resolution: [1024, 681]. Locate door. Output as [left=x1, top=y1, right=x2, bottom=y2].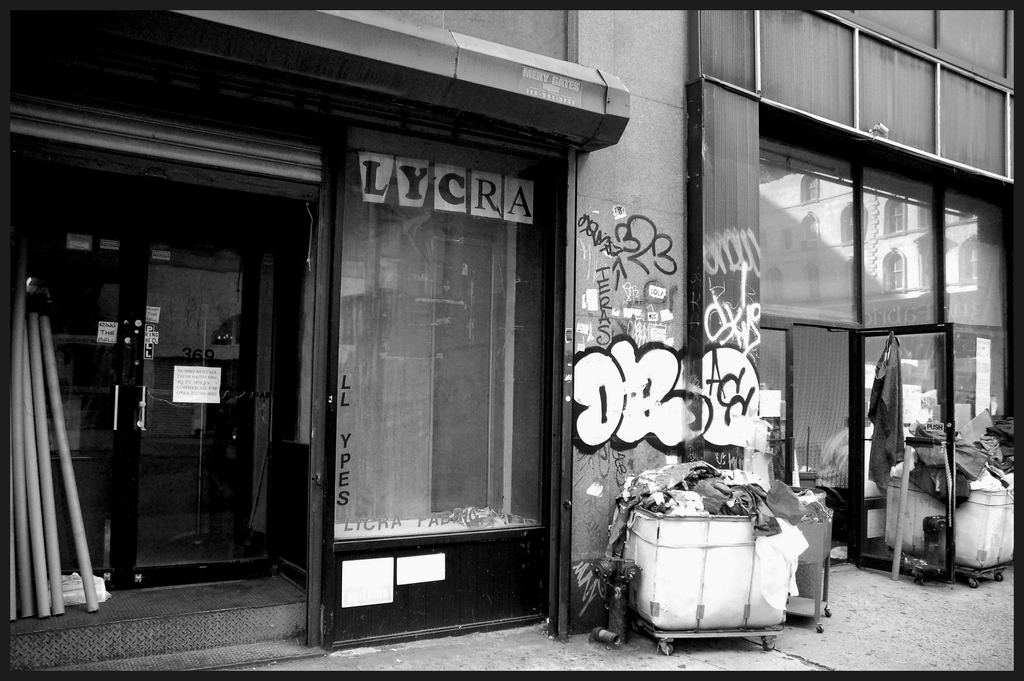
[left=1, top=218, right=290, bottom=613].
